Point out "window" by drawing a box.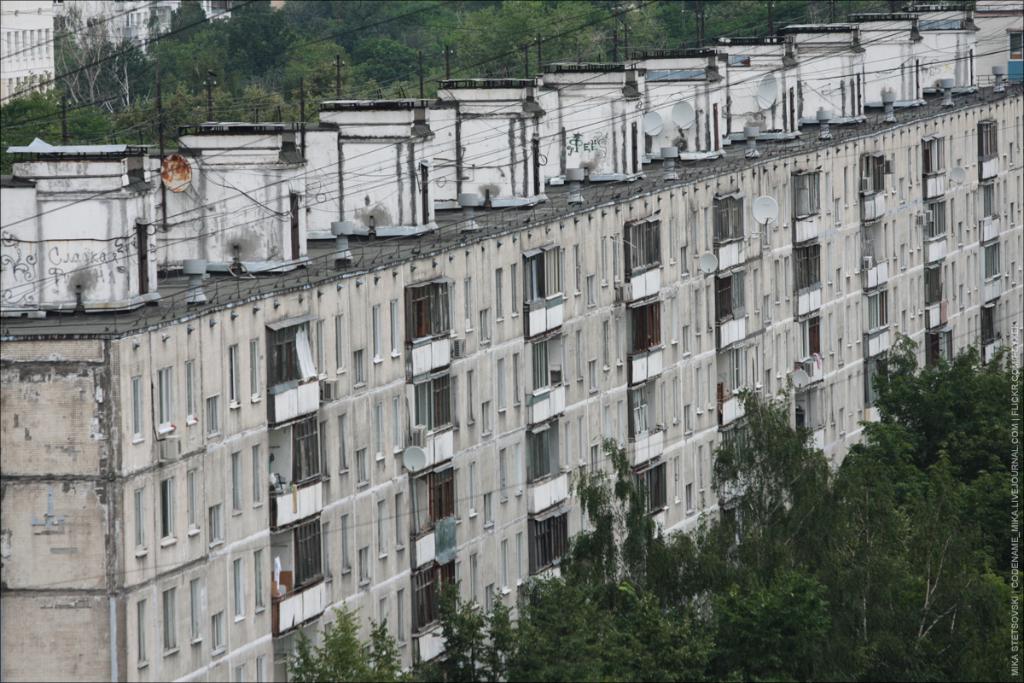
box(526, 426, 561, 493).
